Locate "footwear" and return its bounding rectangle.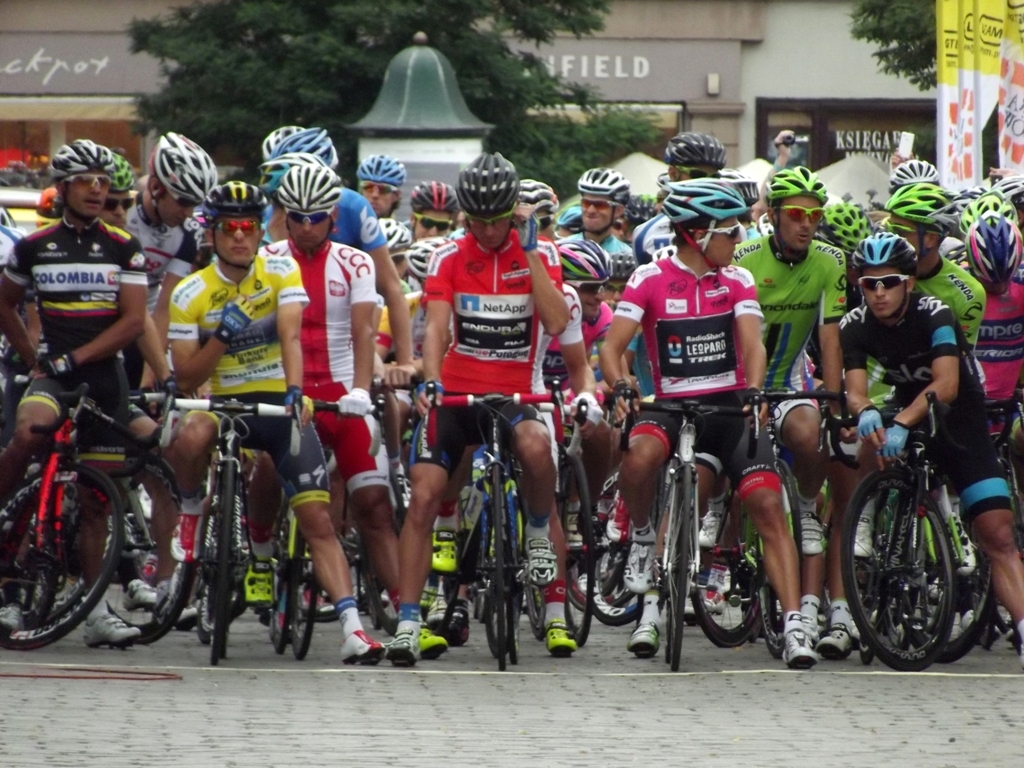
<box>623,534,653,594</box>.
